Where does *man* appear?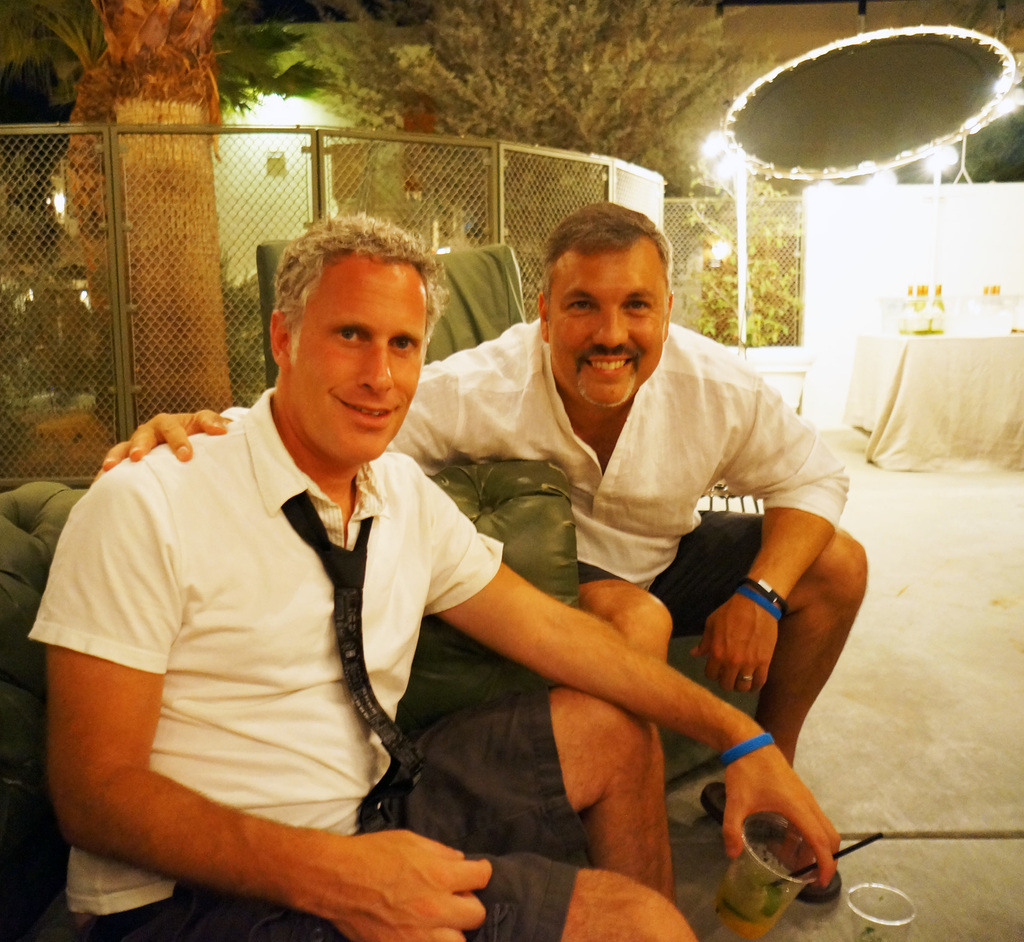
Appears at {"left": 87, "top": 200, "right": 872, "bottom": 902}.
